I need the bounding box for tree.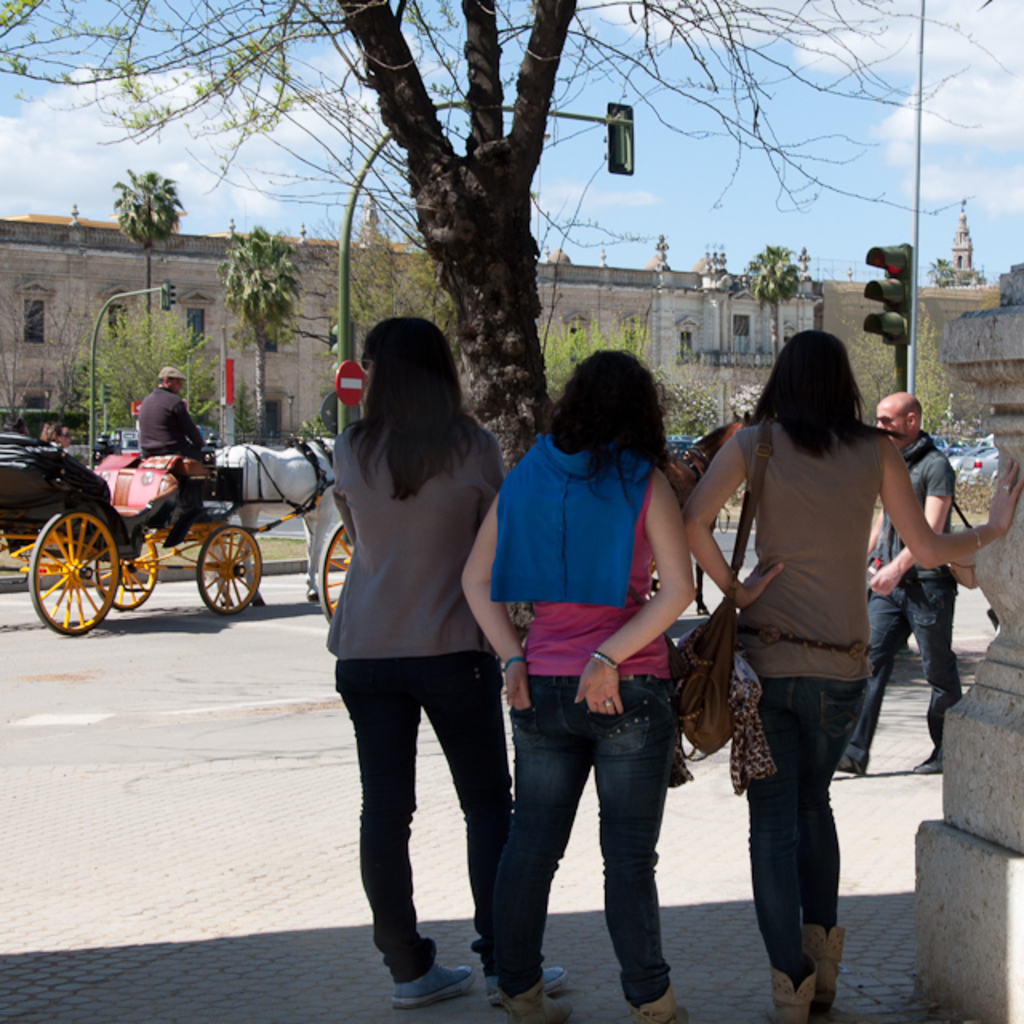
Here it is: BBox(109, 160, 187, 413).
